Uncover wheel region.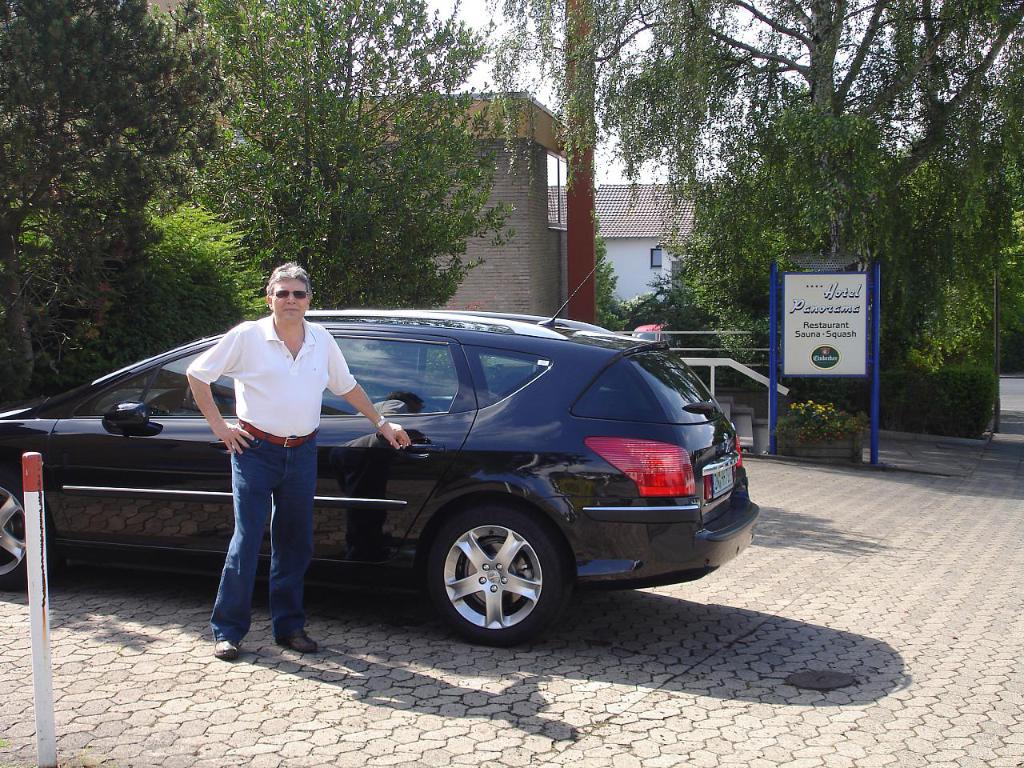
Uncovered: {"x1": 0, "y1": 467, "x2": 29, "y2": 594}.
